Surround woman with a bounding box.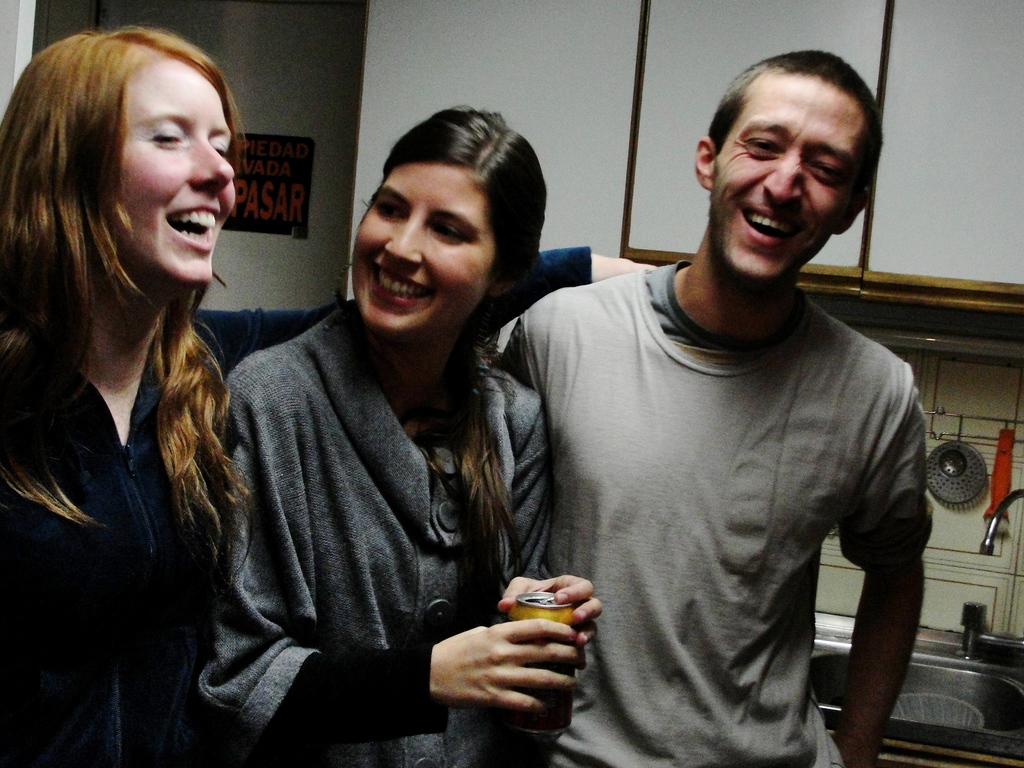
crop(5, 19, 285, 729).
